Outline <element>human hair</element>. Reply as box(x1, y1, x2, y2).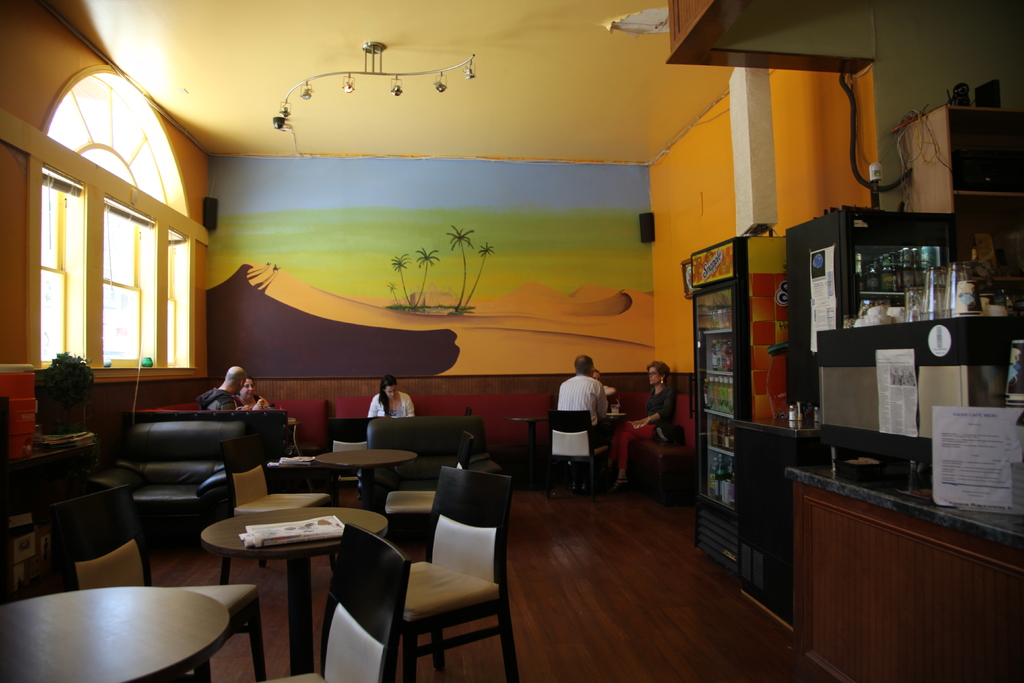
box(649, 359, 670, 378).
